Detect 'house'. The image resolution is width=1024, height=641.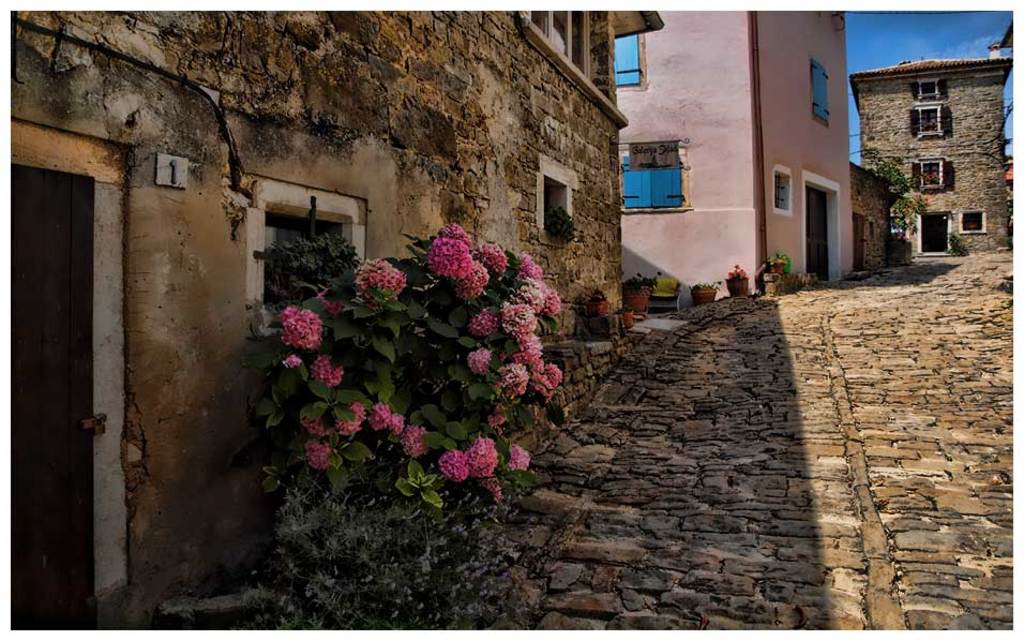
bbox=(7, 4, 663, 629).
